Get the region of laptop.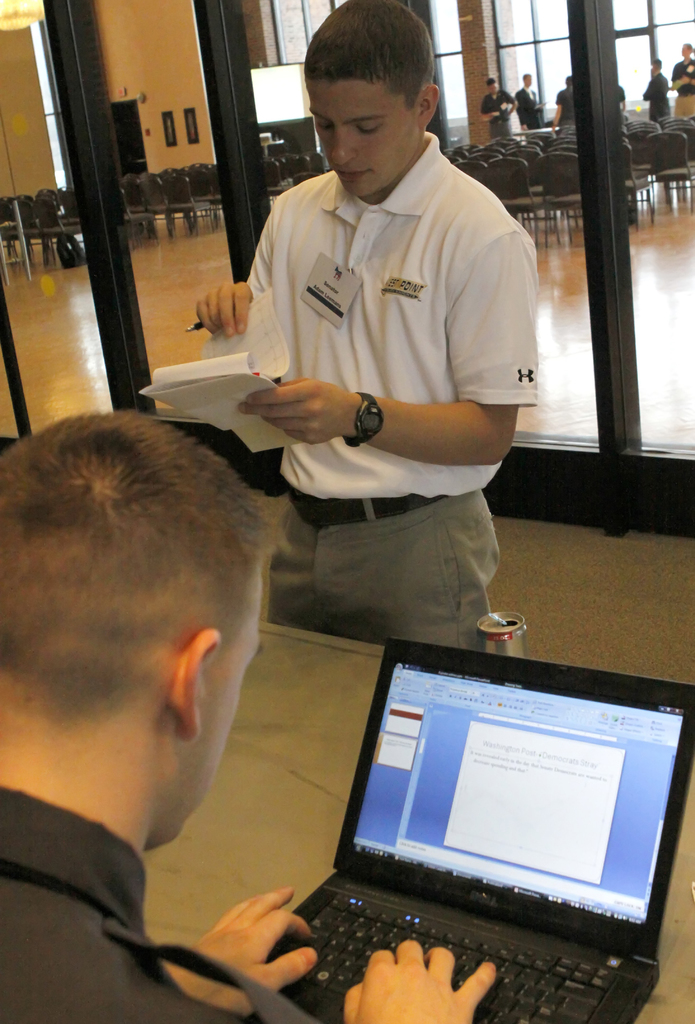
BBox(243, 644, 694, 1023).
